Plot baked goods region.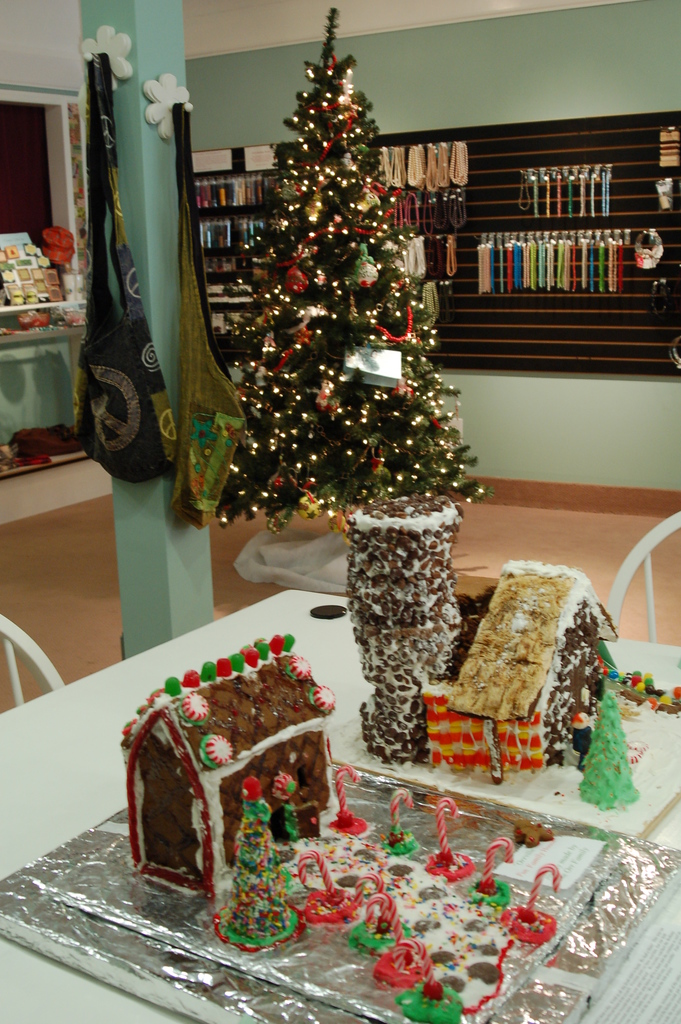
Plotted at select_region(616, 669, 657, 708).
